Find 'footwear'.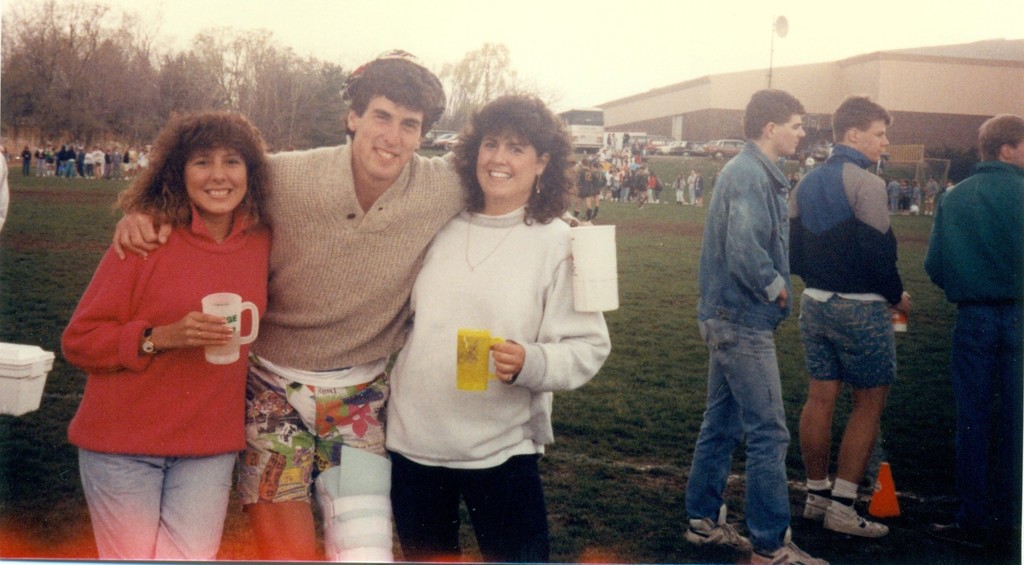
left=748, top=539, right=826, bottom=564.
